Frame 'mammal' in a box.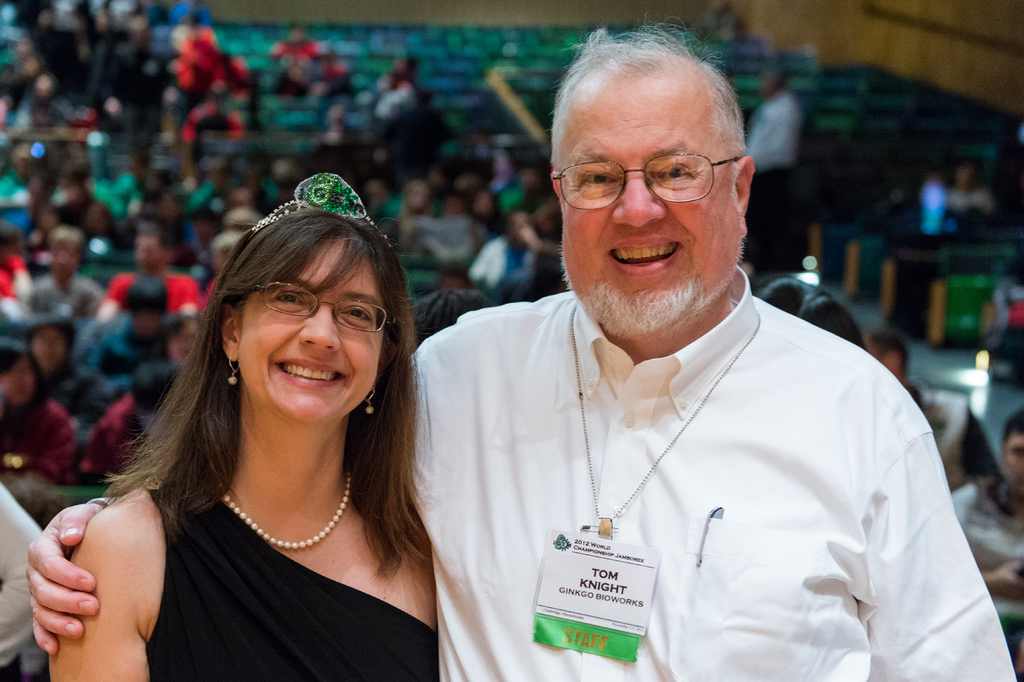
[x1=948, y1=165, x2=989, y2=219].
